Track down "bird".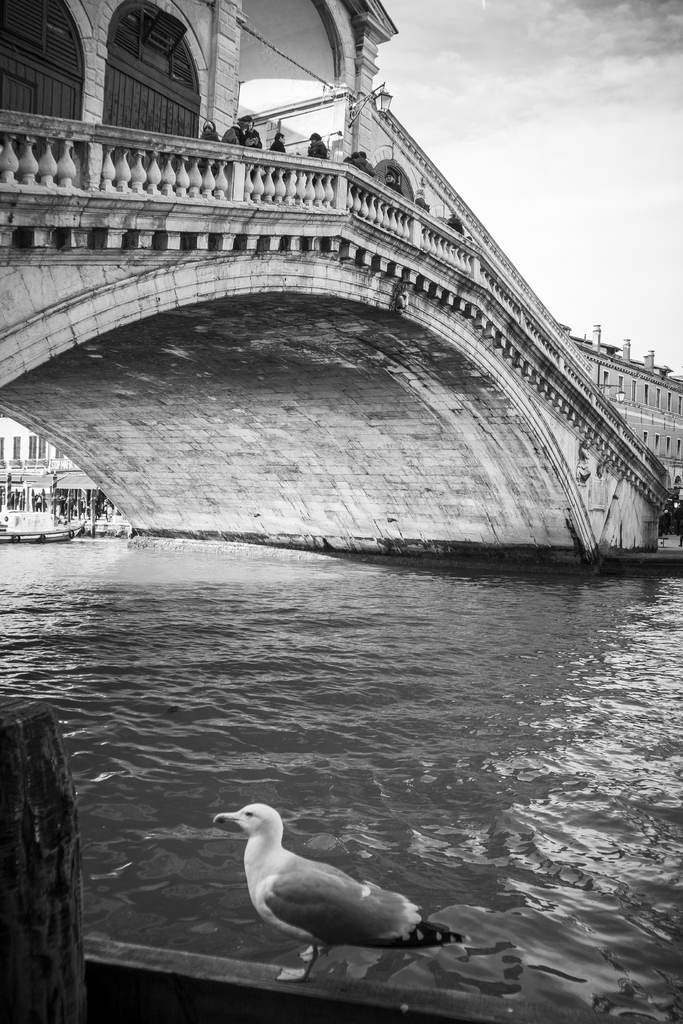
Tracked to <region>205, 797, 473, 989</region>.
